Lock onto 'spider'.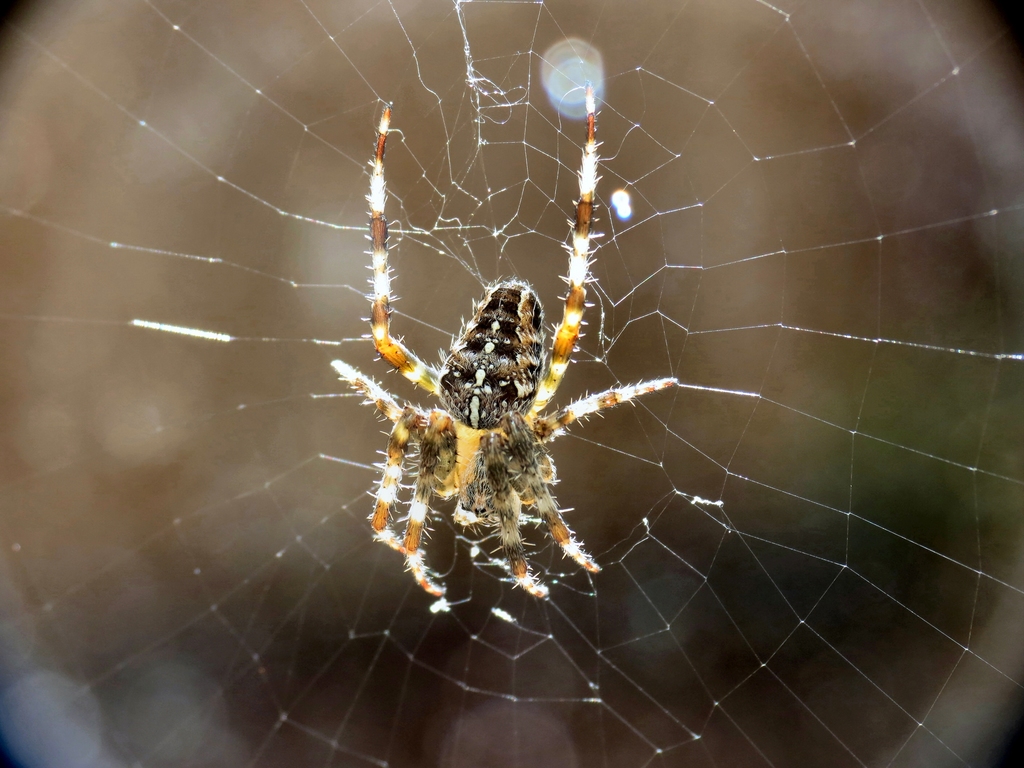
Locked: 329, 83, 678, 605.
